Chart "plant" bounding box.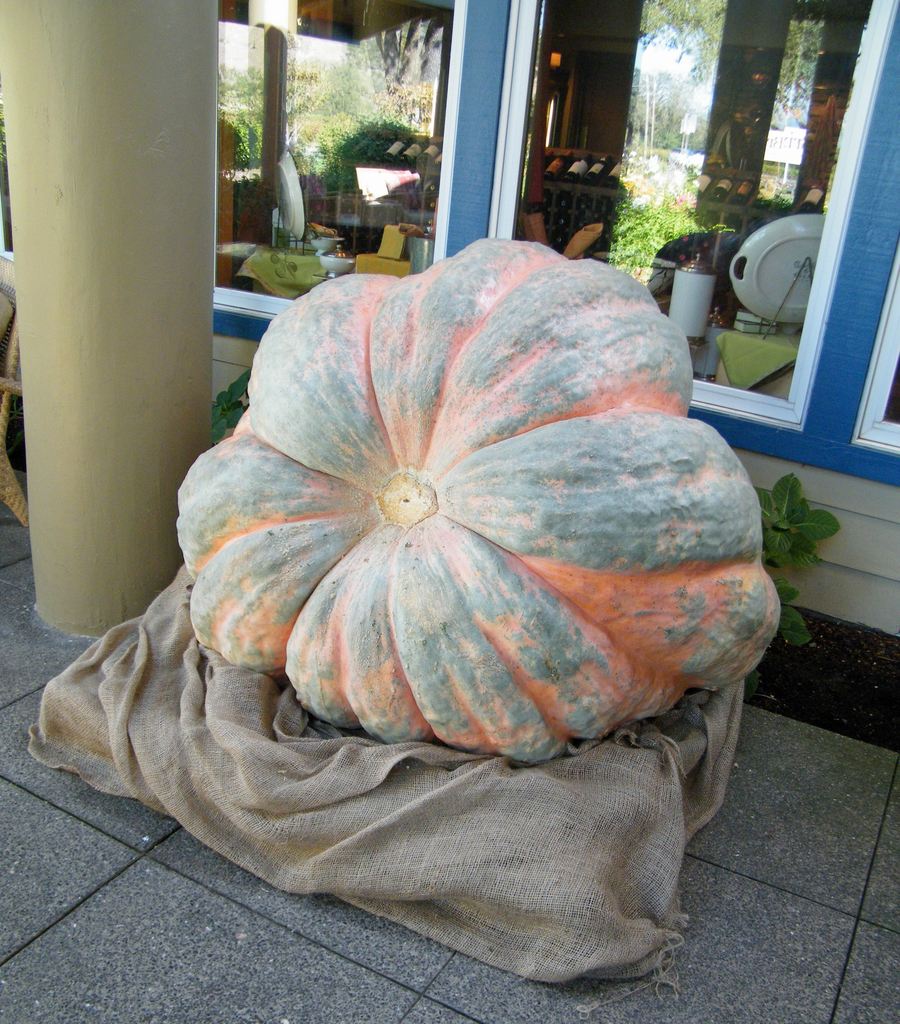
Charted: [744,472,842,657].
